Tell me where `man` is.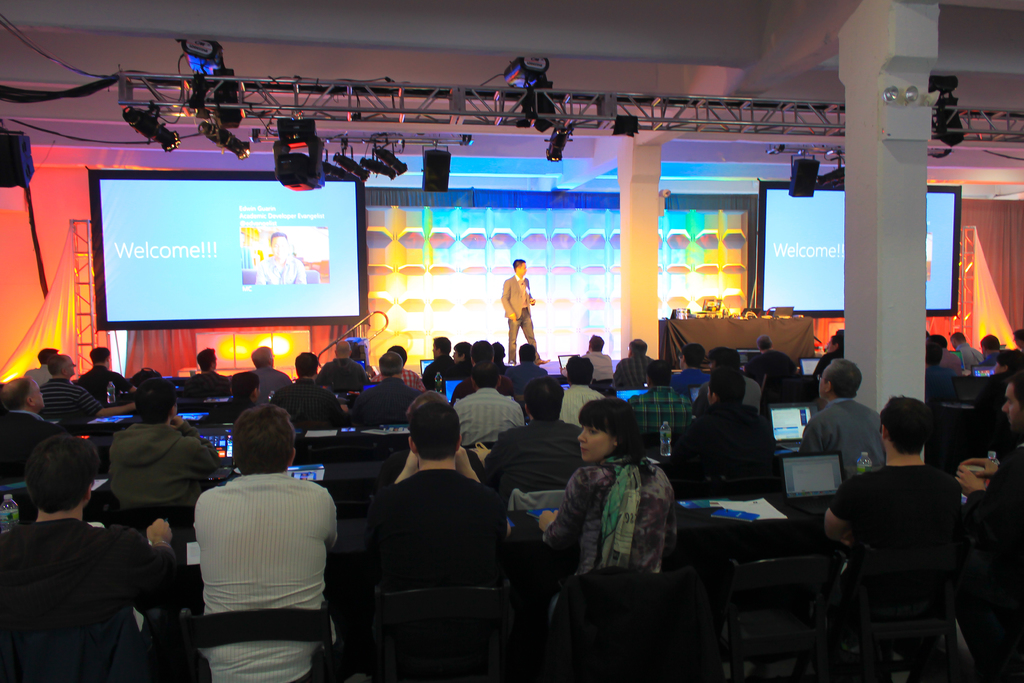
`man` is at detection(554, 356, 609, 423).
